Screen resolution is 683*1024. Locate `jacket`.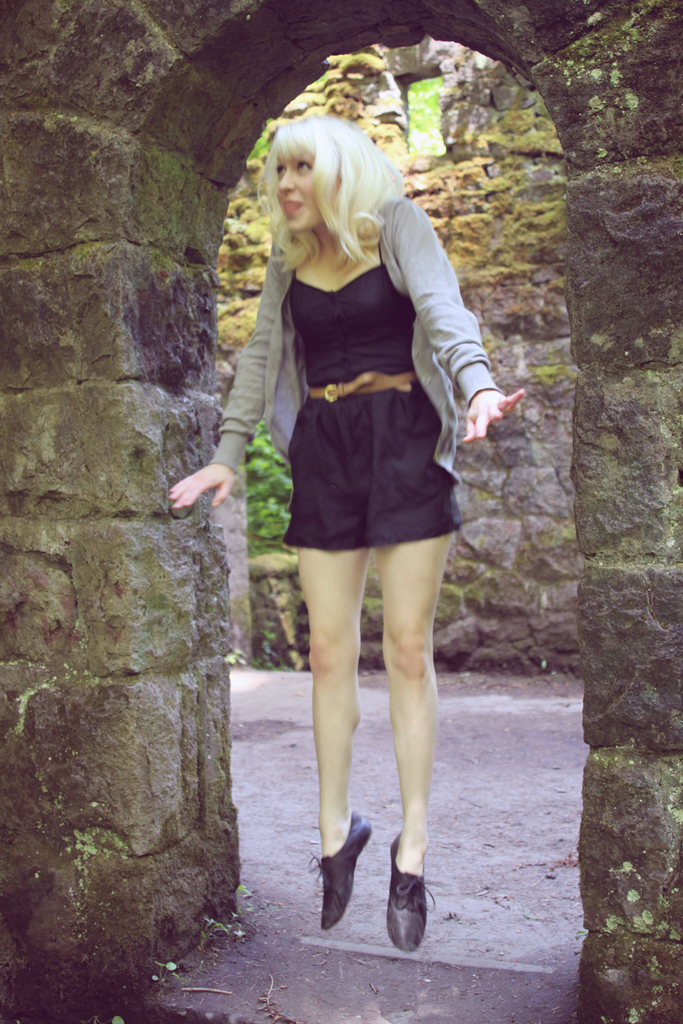
<region>210, 198, 501, 478</region>.
